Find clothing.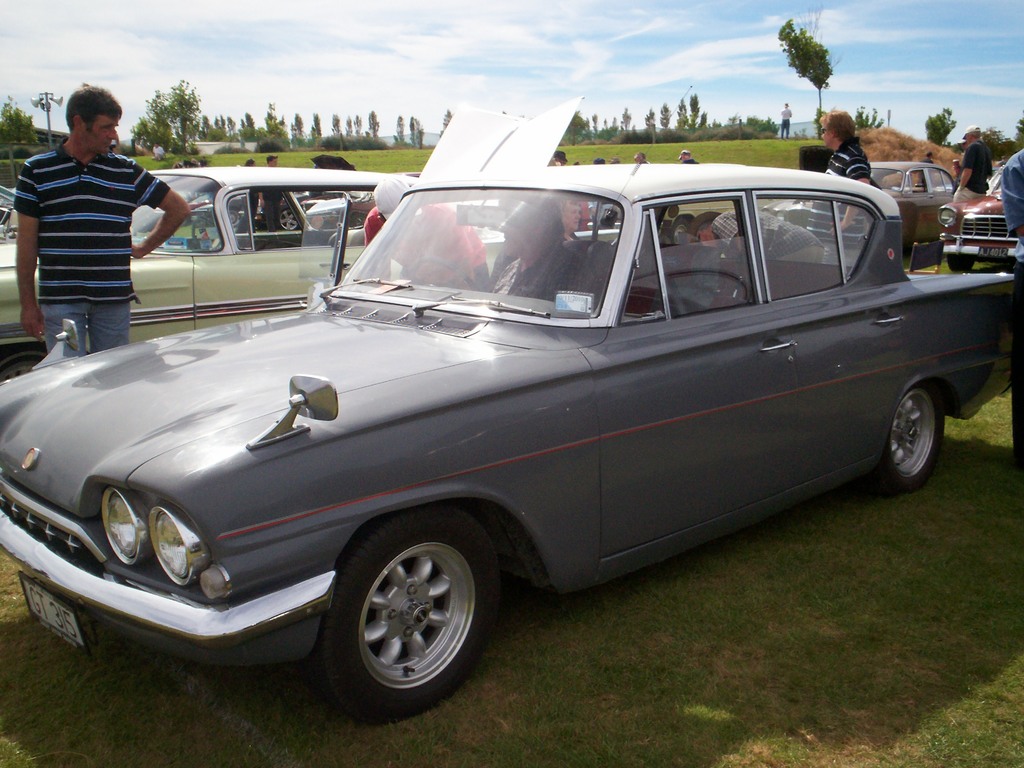
<bbox>187, 192, 298, 244</bbox>.
